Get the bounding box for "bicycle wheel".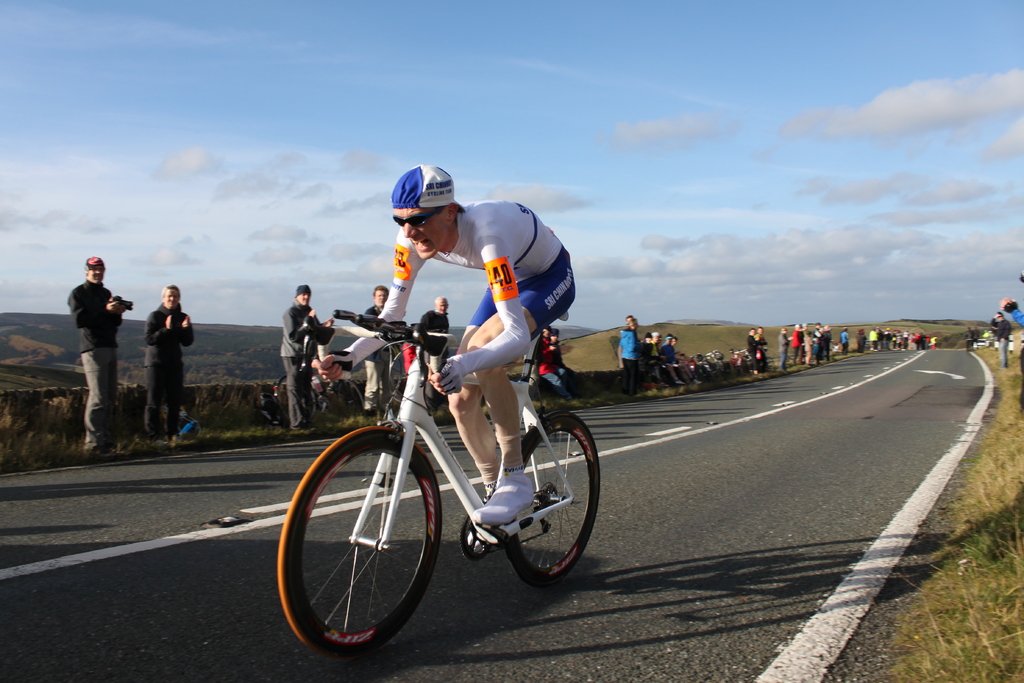
323,369,365,422.
